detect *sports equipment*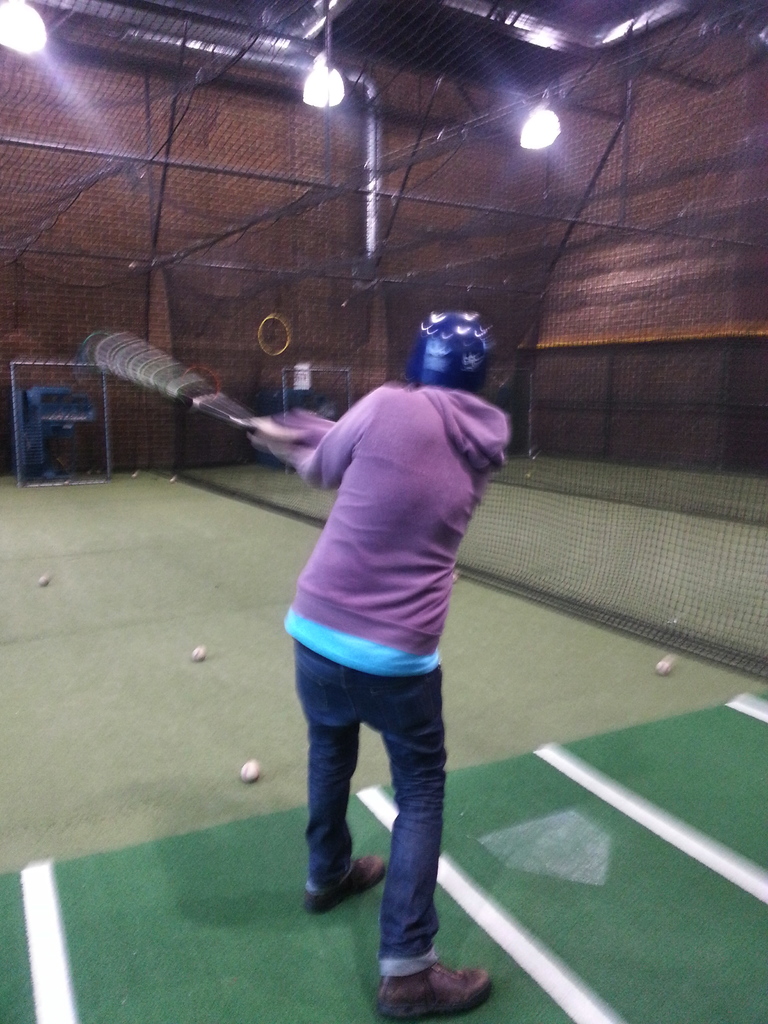
x1=408 y1=304 x2=493 y2=391
